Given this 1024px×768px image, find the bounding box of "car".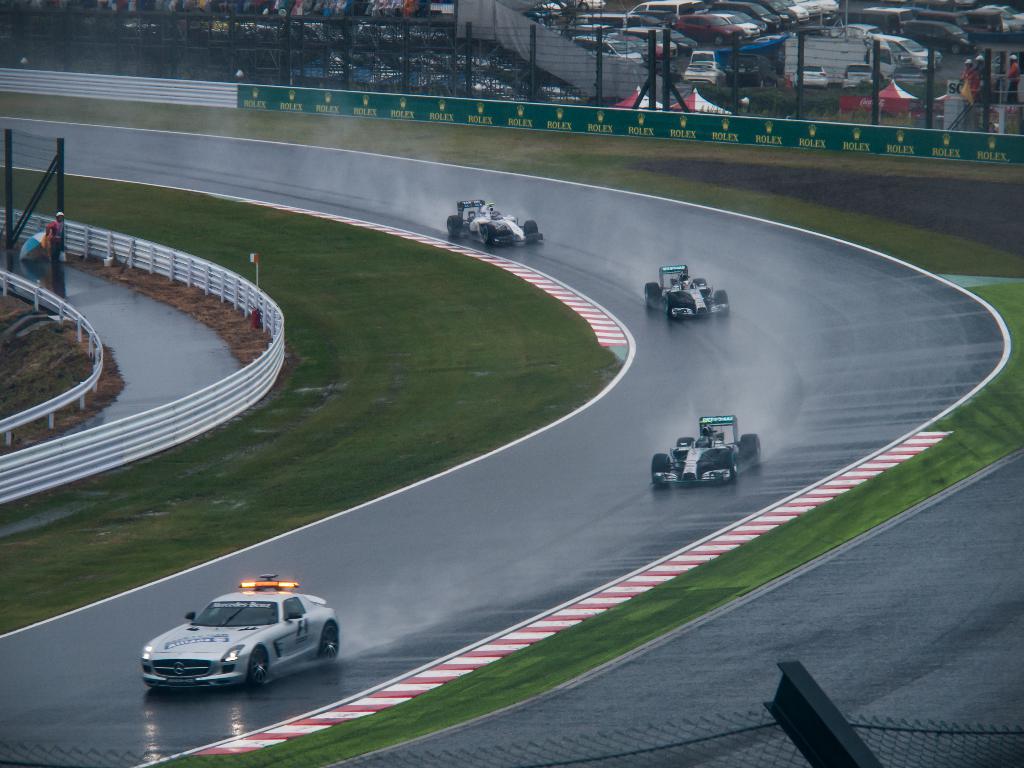
box=[445, 196, 541, 250].
